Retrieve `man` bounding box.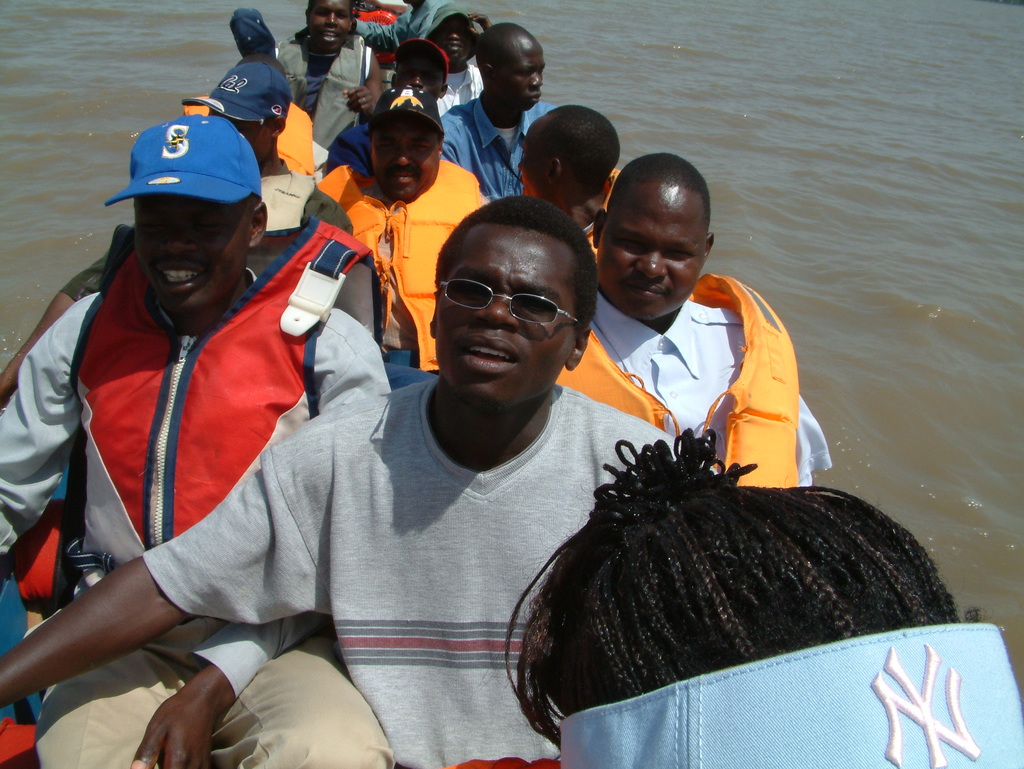
Bounding box: pyautogui.locateOnScreen(0, 58, 355, 408).
